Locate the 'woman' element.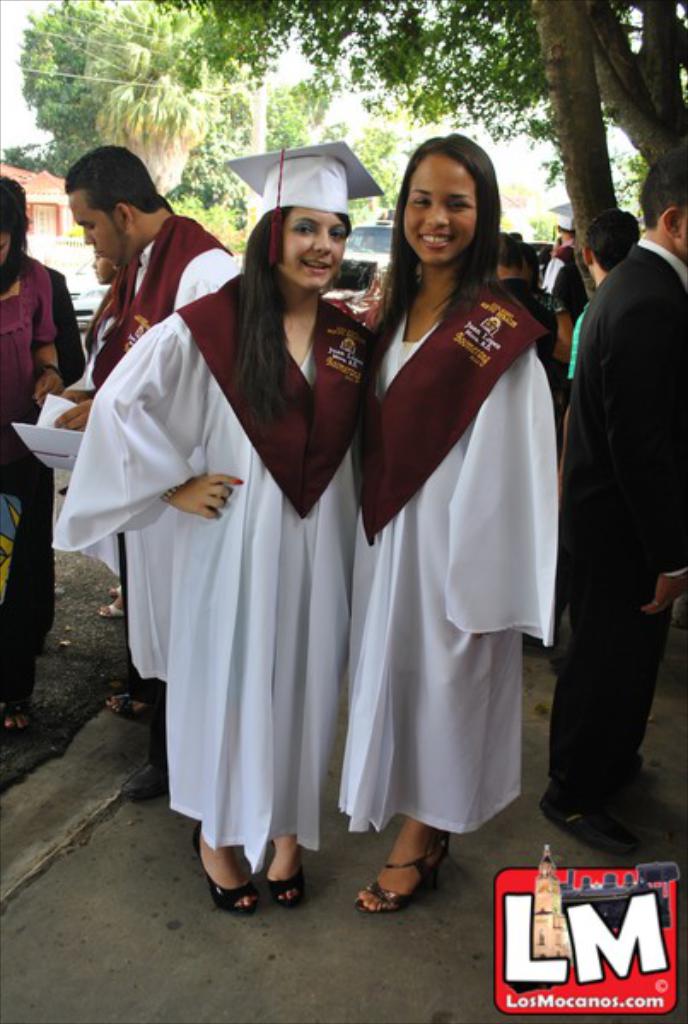
Element bbox: box(38, 131, 393, 910).
